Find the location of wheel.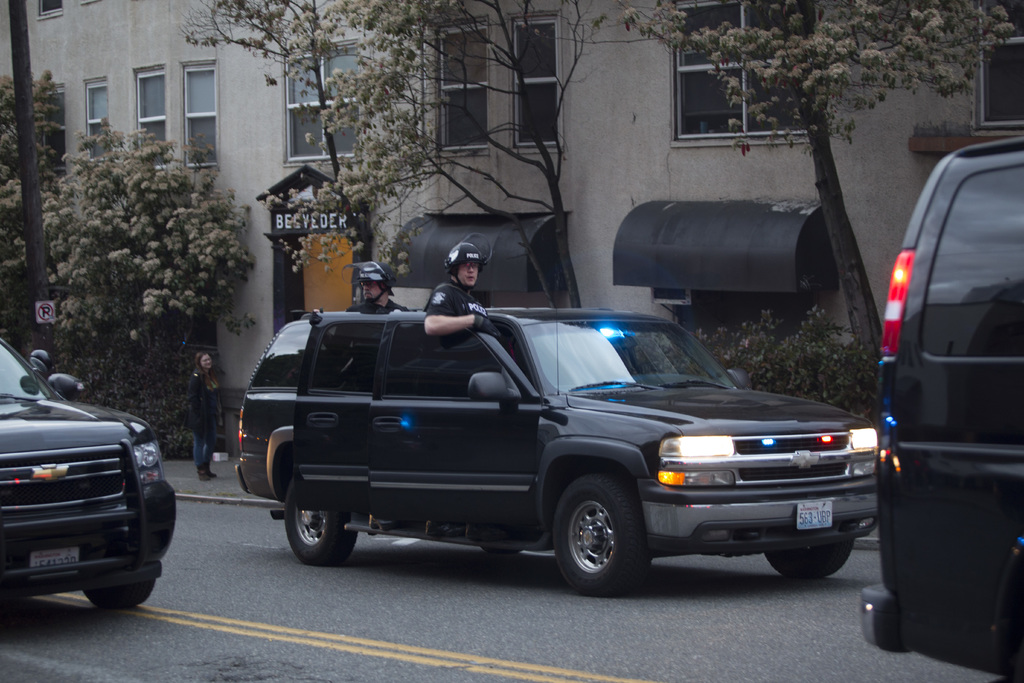
Location: (x1=765, y1=523, x2=858, y2=580).
